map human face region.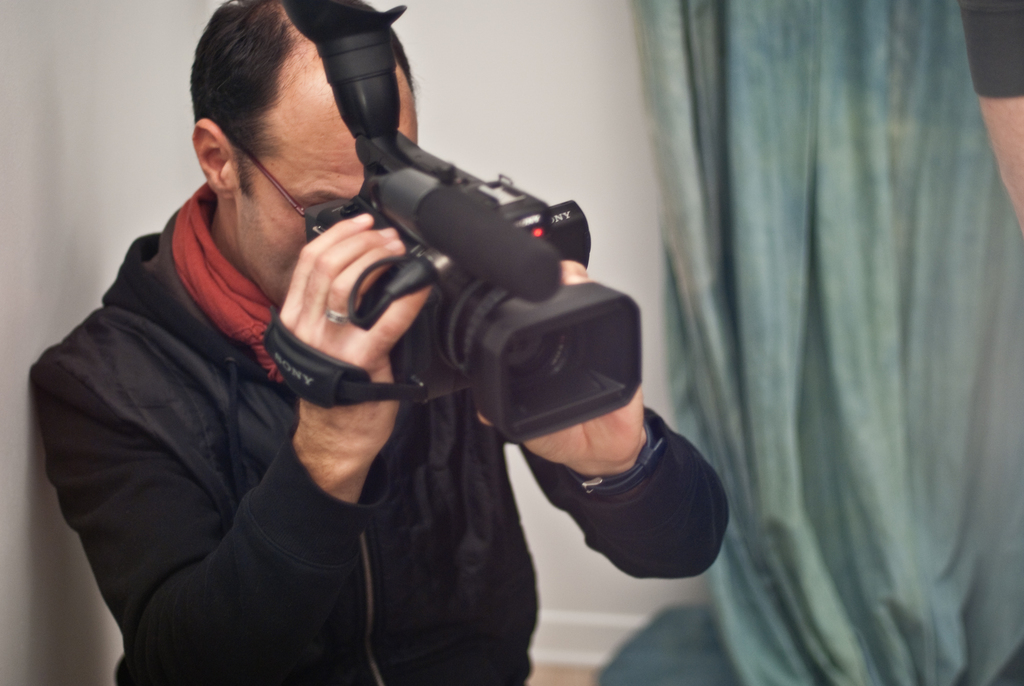
Mapped to x1=239, y1=82, x2=419, y2=310.
